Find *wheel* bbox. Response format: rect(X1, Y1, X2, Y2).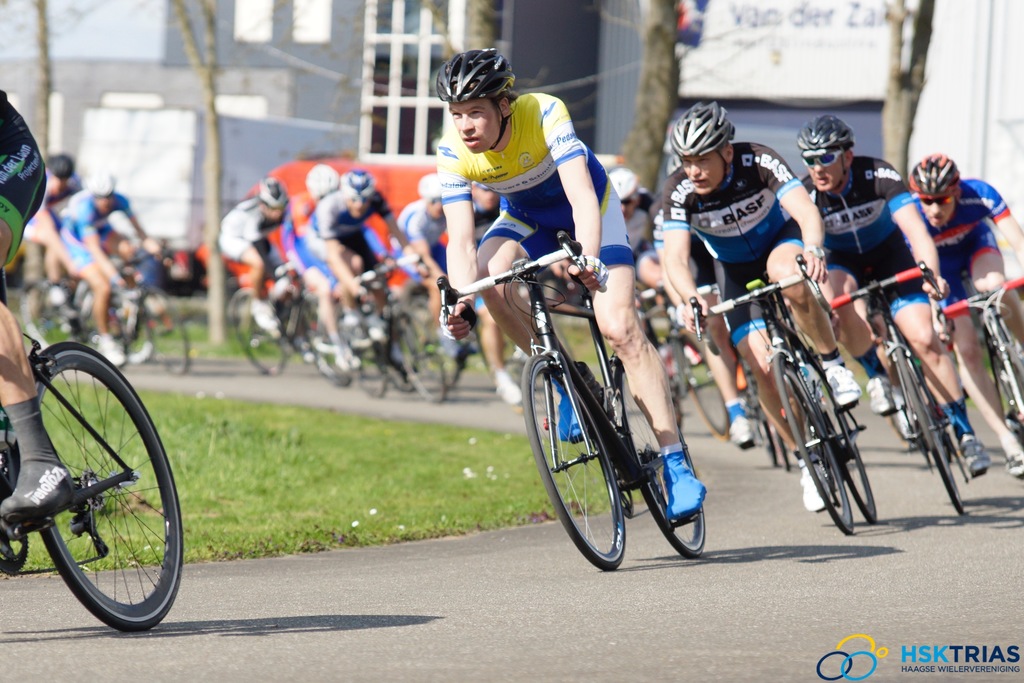
rect(403, 318, 449, 404).
